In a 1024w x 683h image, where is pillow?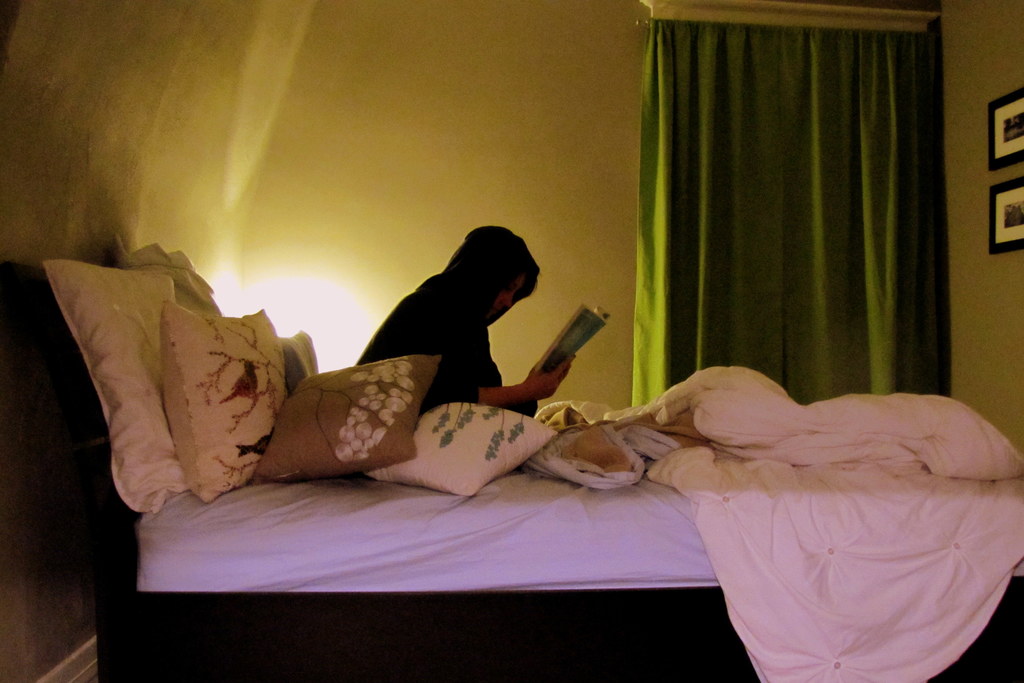
<region>164, 301, 264, 506</region>.
